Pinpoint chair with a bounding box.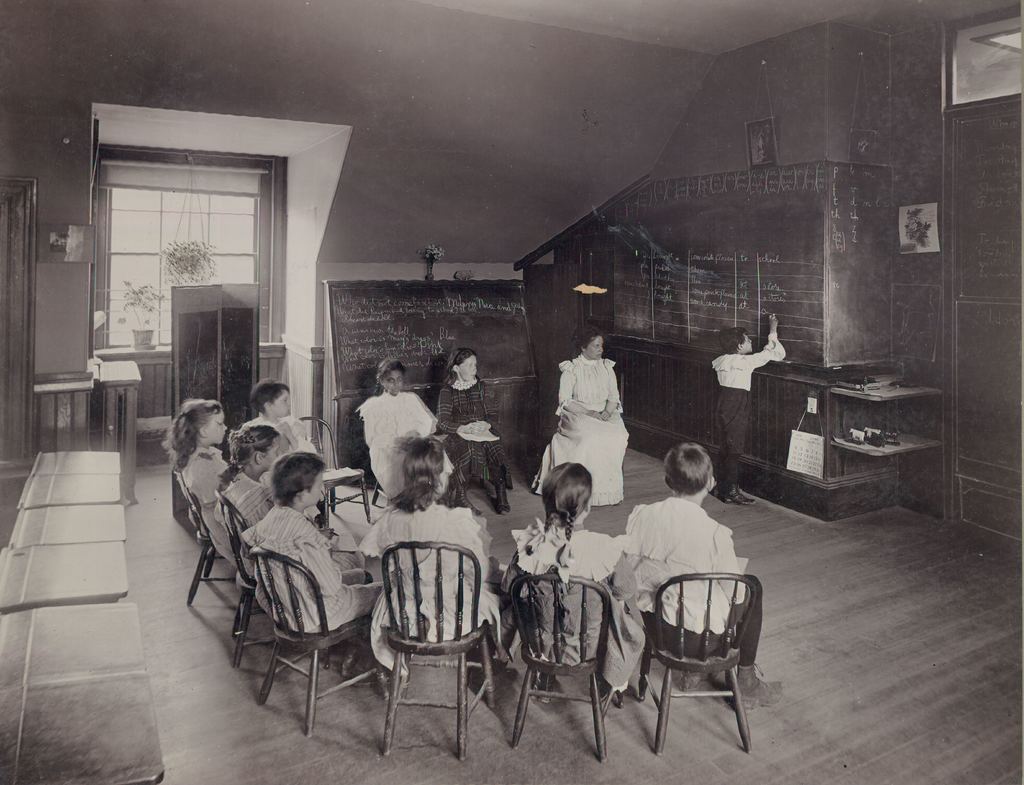
region(633, 576, 748, 758).
